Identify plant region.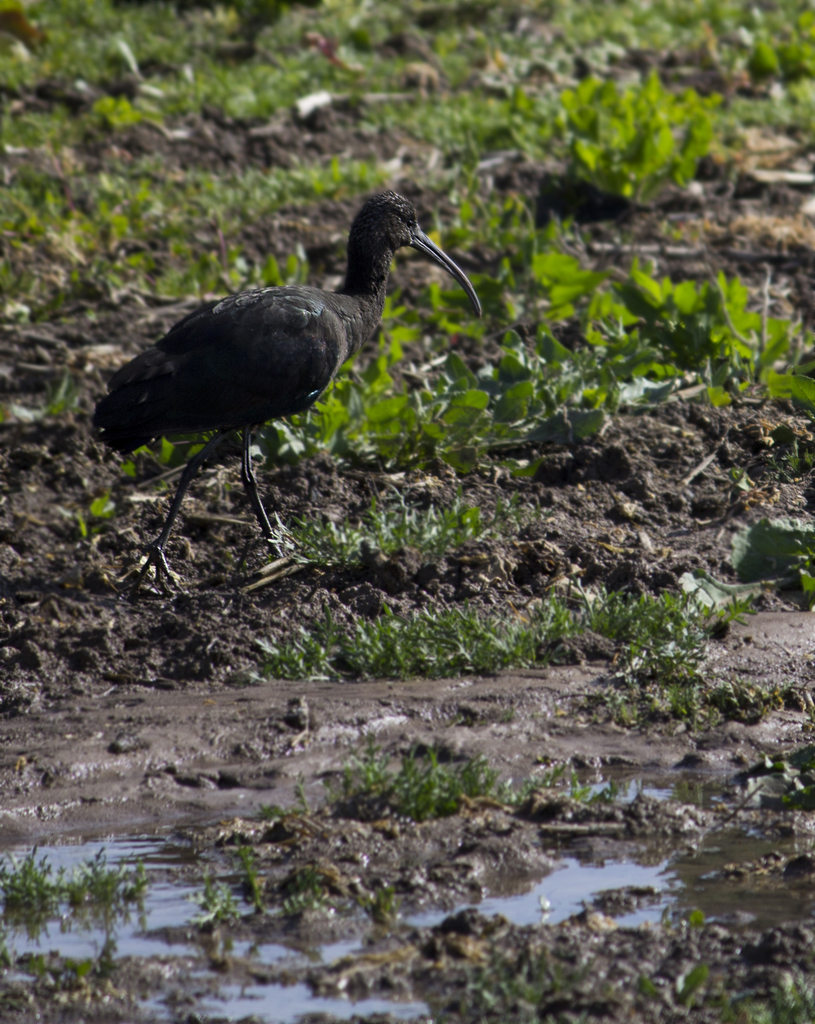
Region: x1=426 y1=942 x2=606 y2=1023.
